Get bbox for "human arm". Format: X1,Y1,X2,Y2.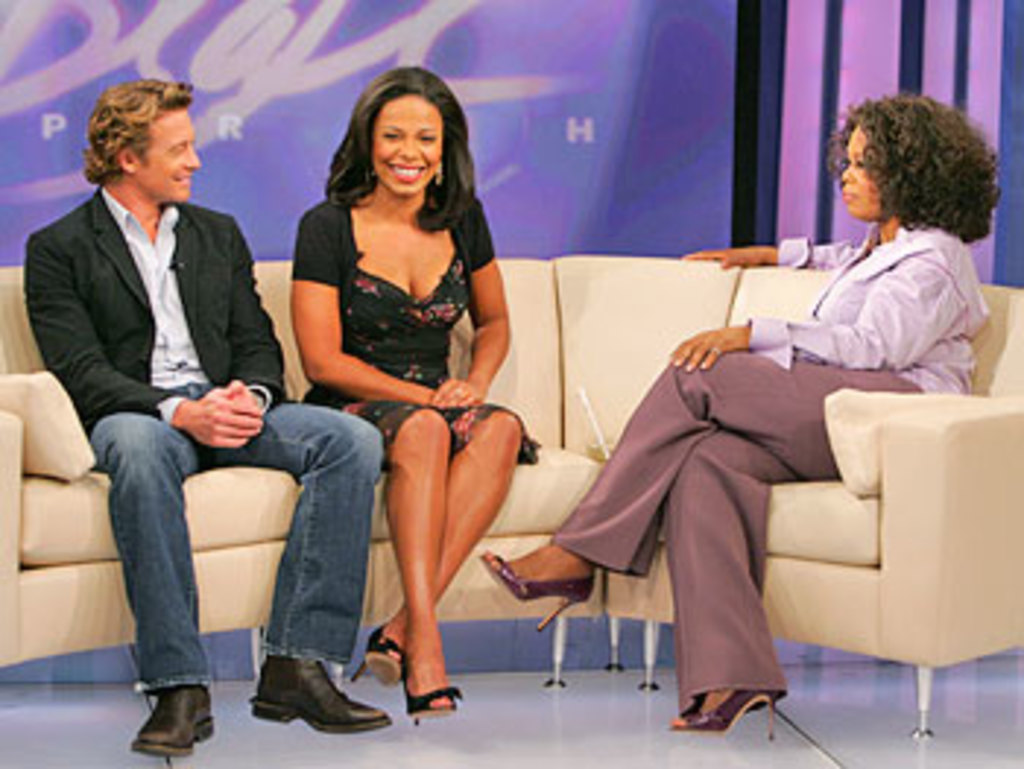
225,213,295,447.
